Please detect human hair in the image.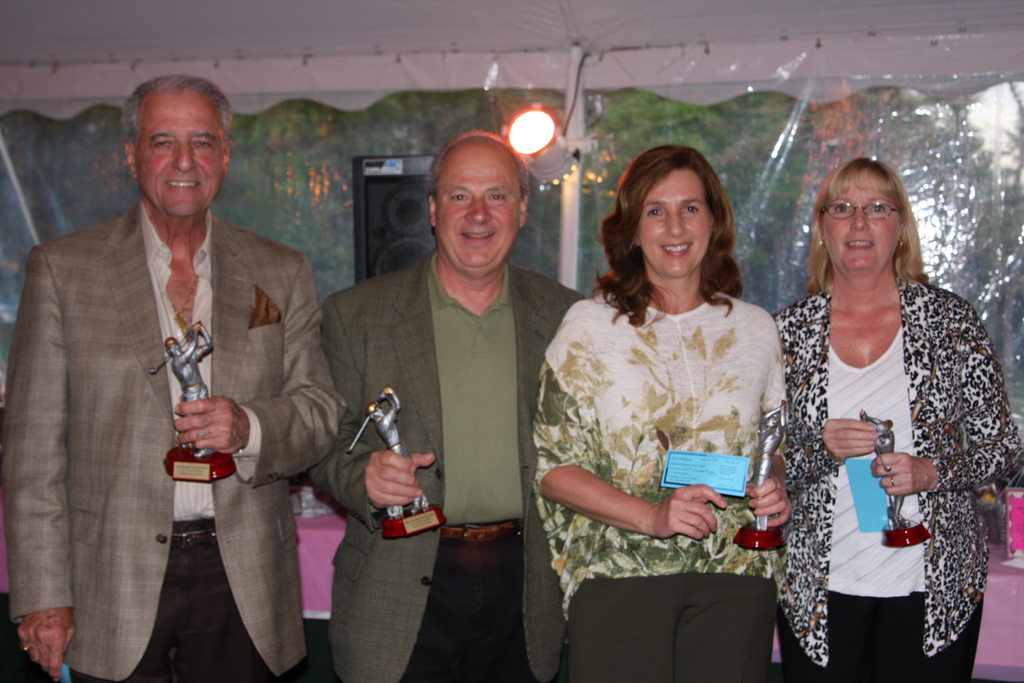
bbox(609, 144, 748, 311).
